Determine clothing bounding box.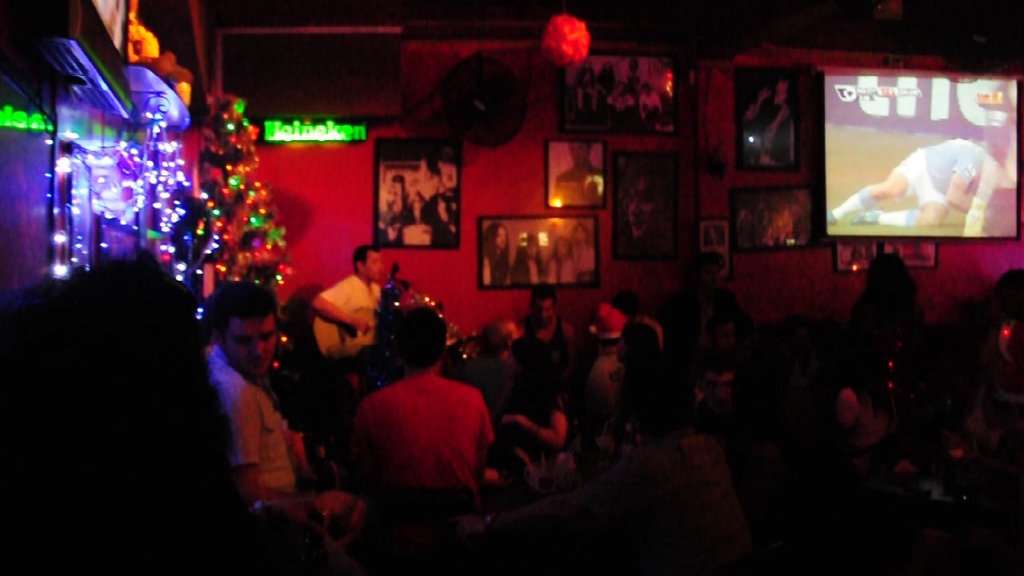
Determined: {"left": 873, "top": 205, "right": 918, "bottom": 225}.
